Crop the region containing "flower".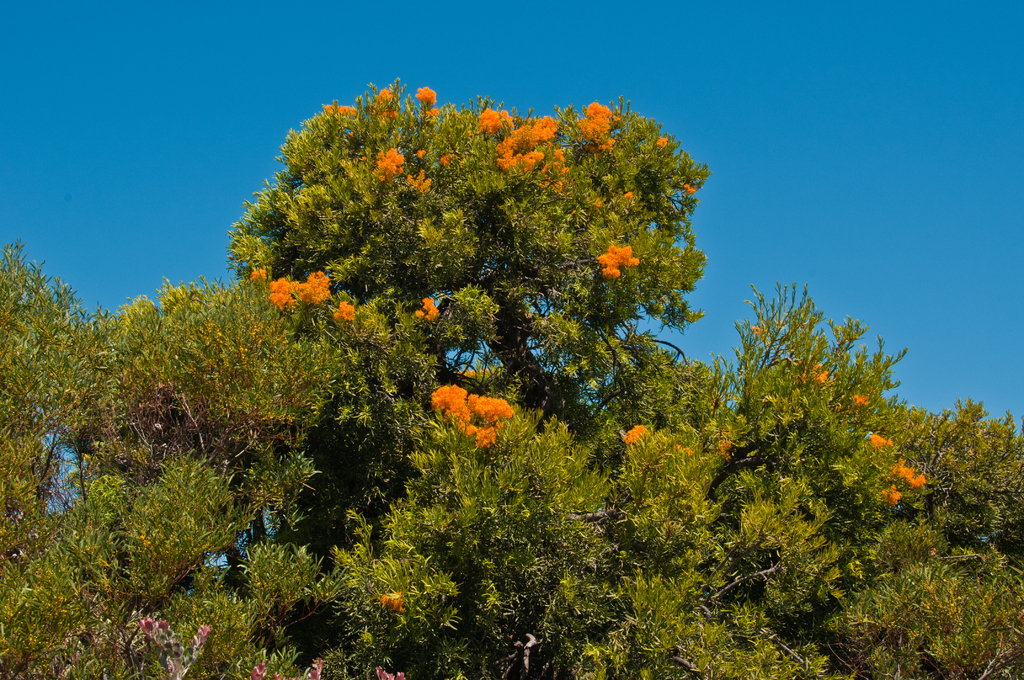
Crop region: <region>501, 106, 556, 169</region>.
